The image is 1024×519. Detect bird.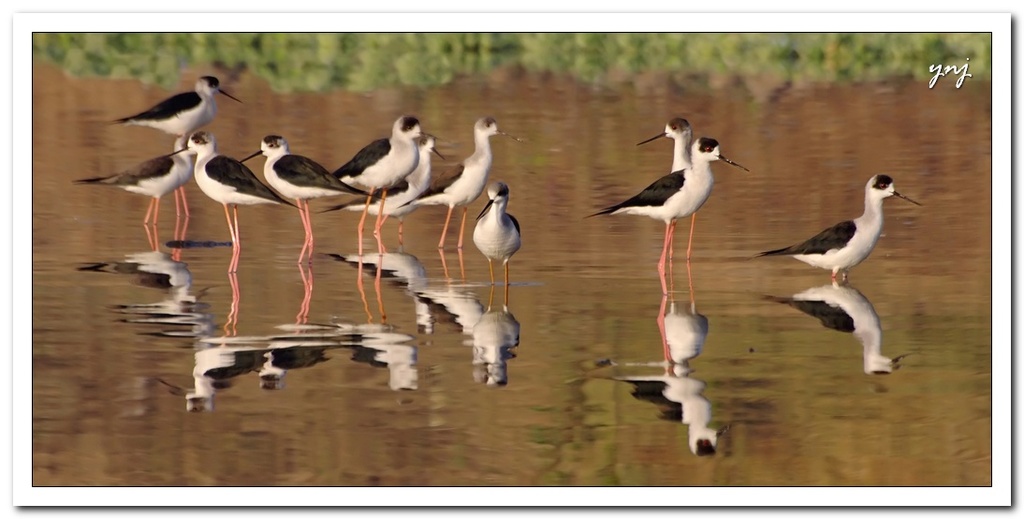
Detection: pyautogui.locateOnScreen(165, 135, 303, 273).
